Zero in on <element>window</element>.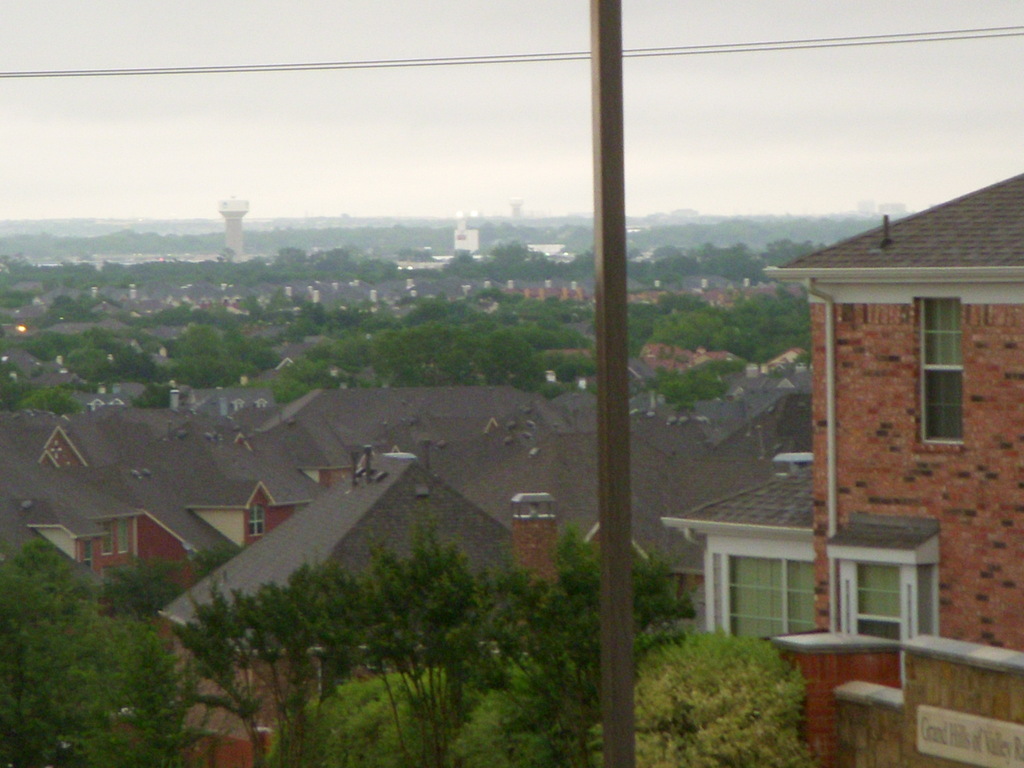
Zeroed in: bbox=[248, 501, 267, 537].
